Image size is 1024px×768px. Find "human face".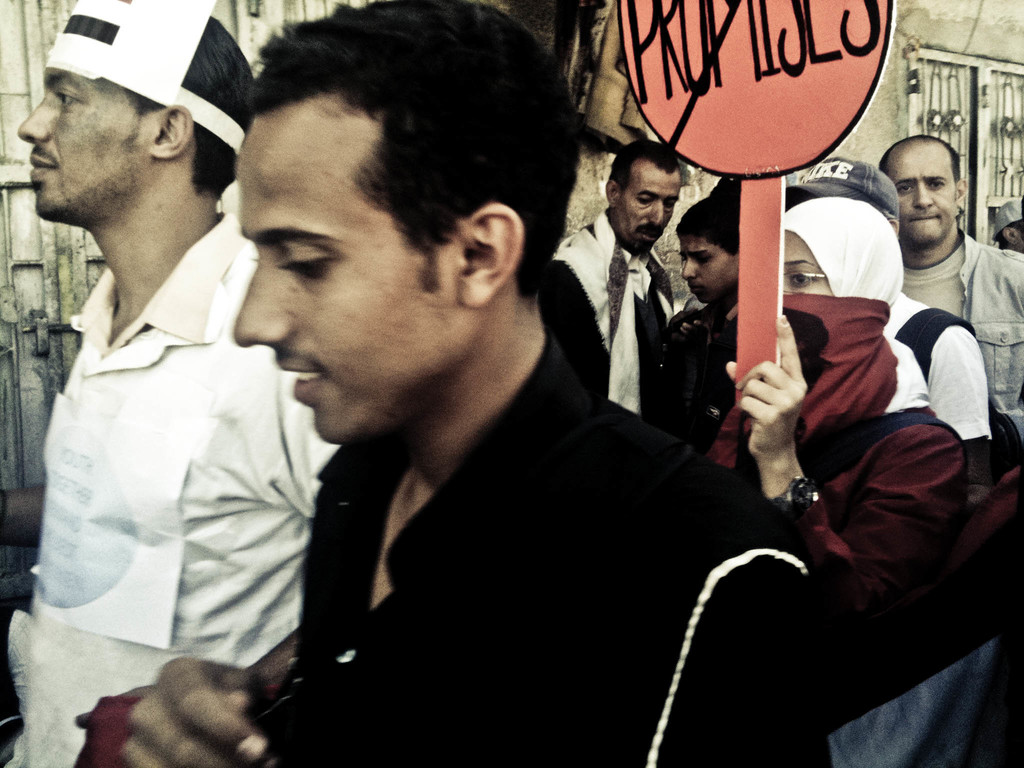
x1=225 y1=103 x2=445 y2=460.
